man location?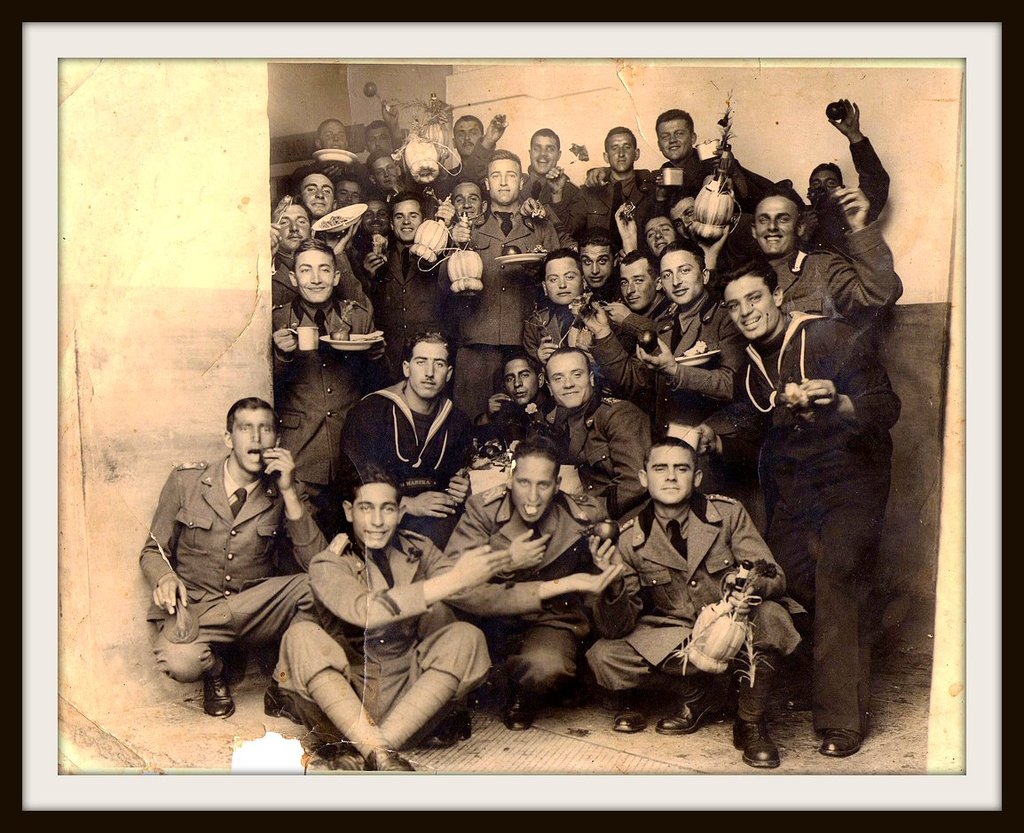
region(265, 458, 506, 771)
